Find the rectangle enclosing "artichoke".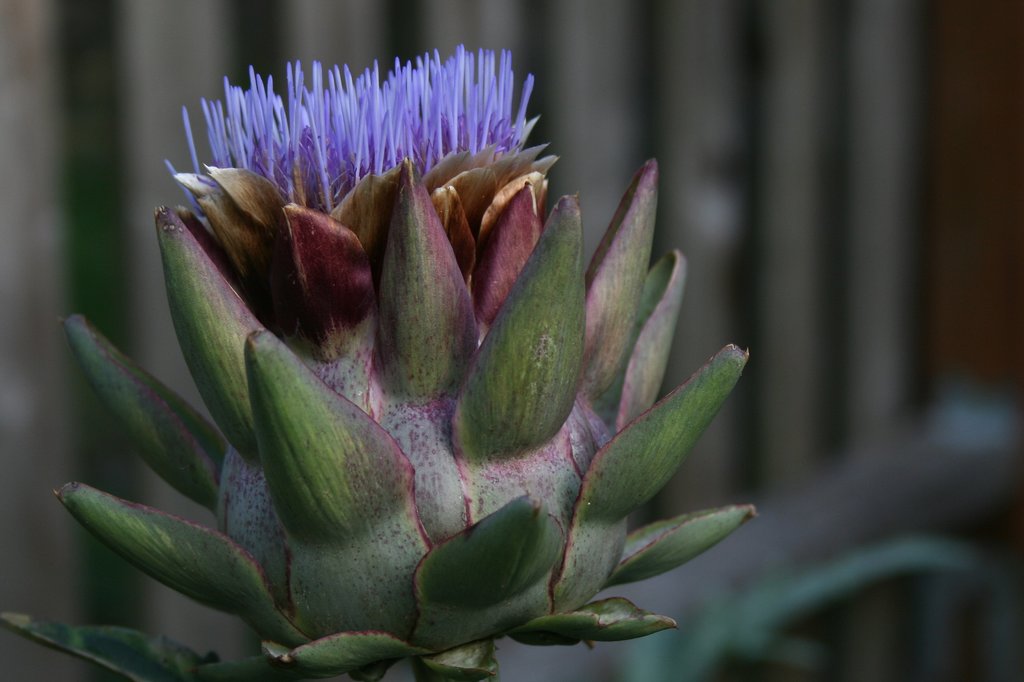
rect(0, 40, 759, 681).
